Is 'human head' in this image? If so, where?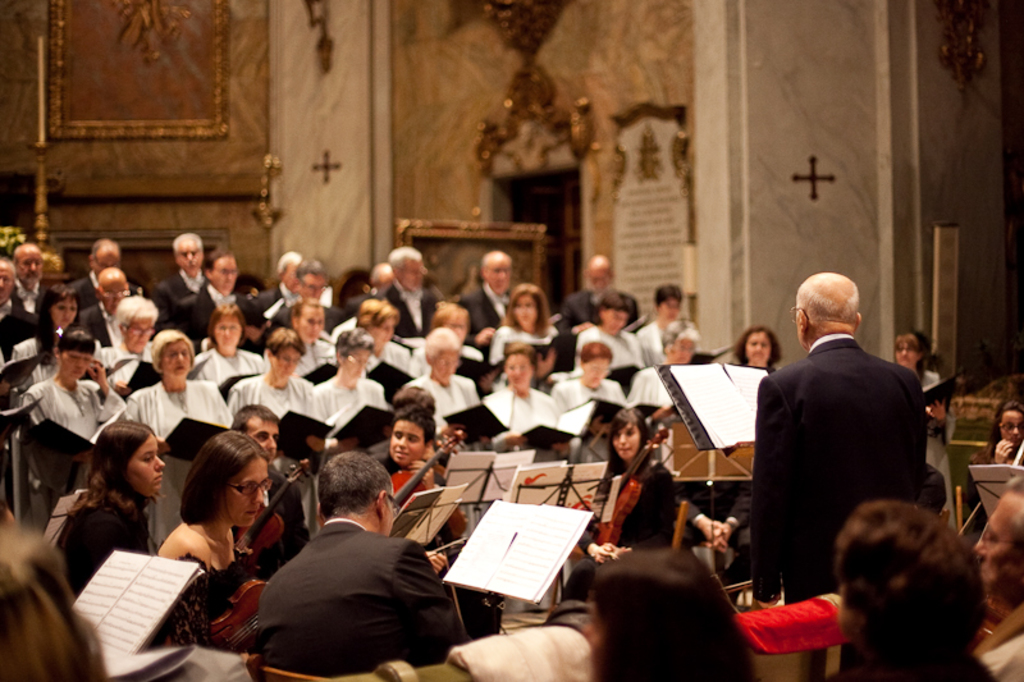
Yes, at pyautogui.locateOnScreen(424, 329, 456, 379).
